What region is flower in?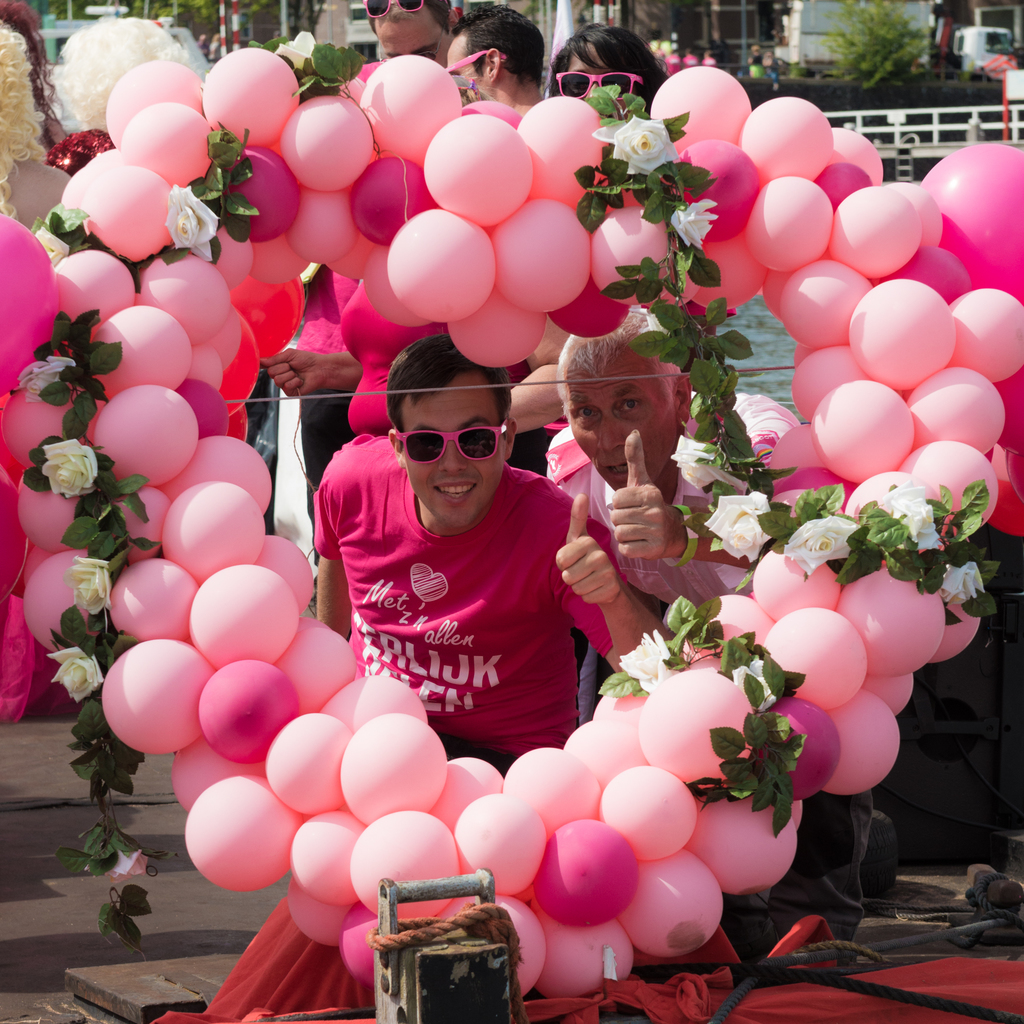
106, 847, 158, 884.
